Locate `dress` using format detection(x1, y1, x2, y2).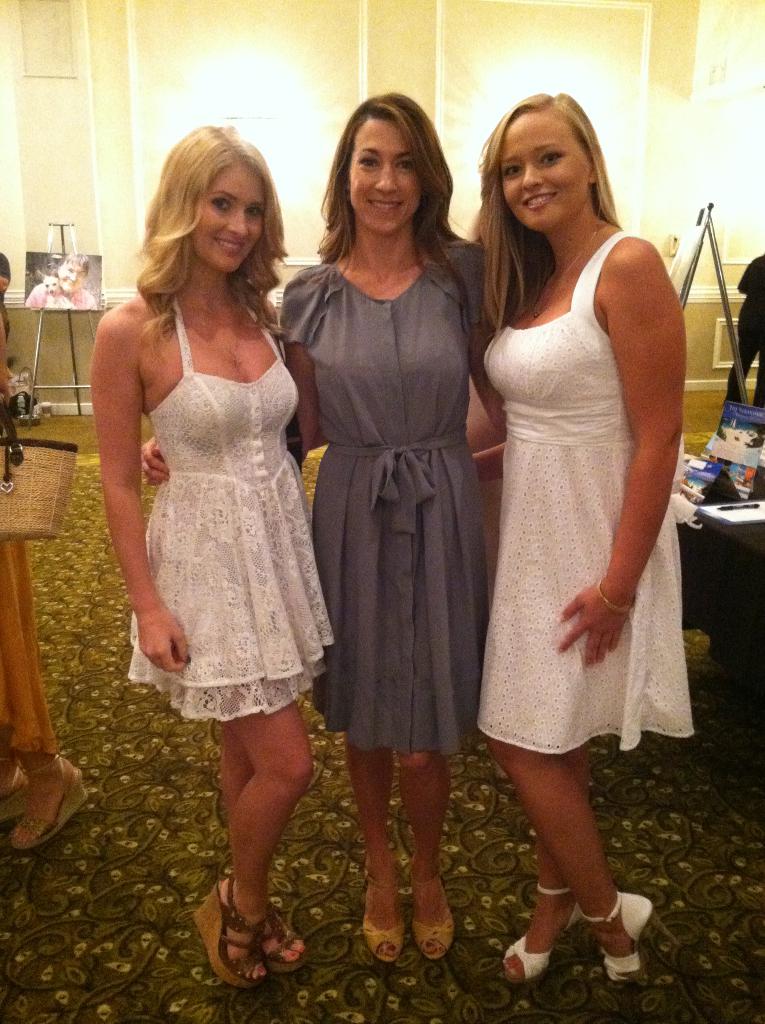
detection(127, 291, 335, 724).
